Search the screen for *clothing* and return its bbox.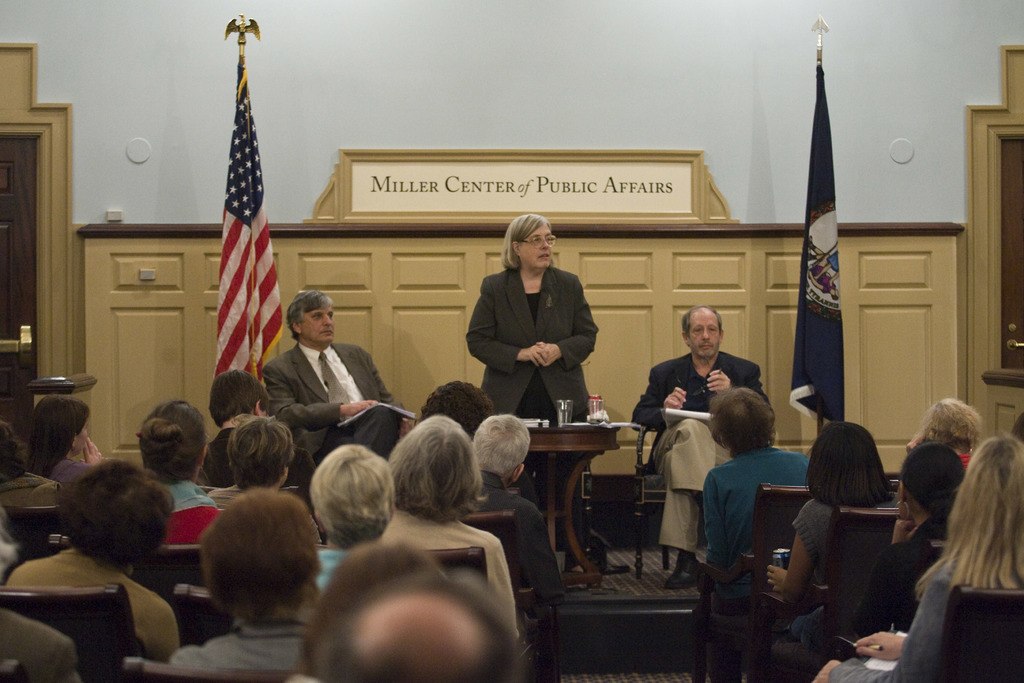
Found: (x1=200, y1=418, x2=314, y2=492).
